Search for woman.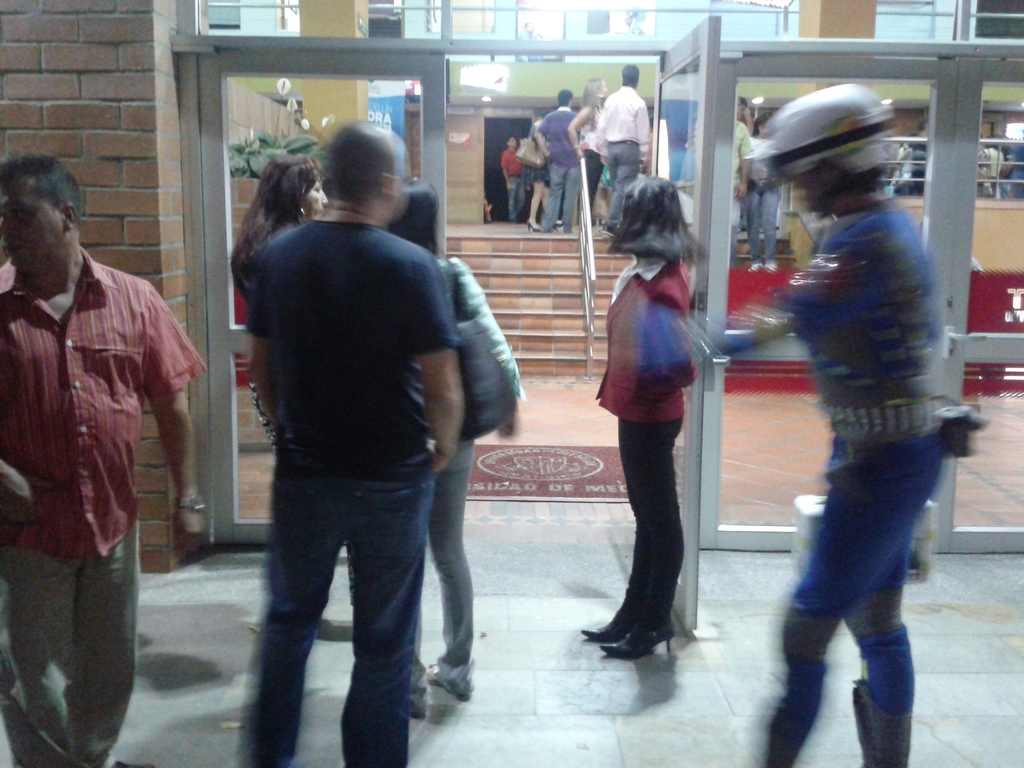
Found at [743,112,784,271].
